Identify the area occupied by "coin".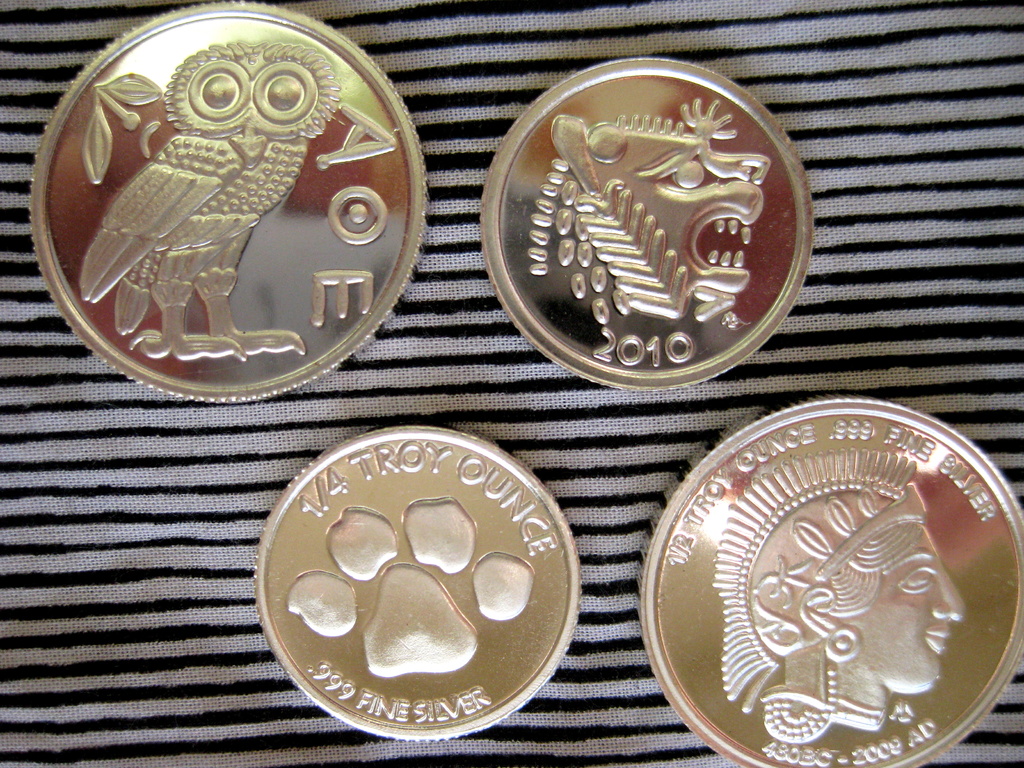
Area: pyautogui.locateOnScreen(29, 0, 433, 401).
